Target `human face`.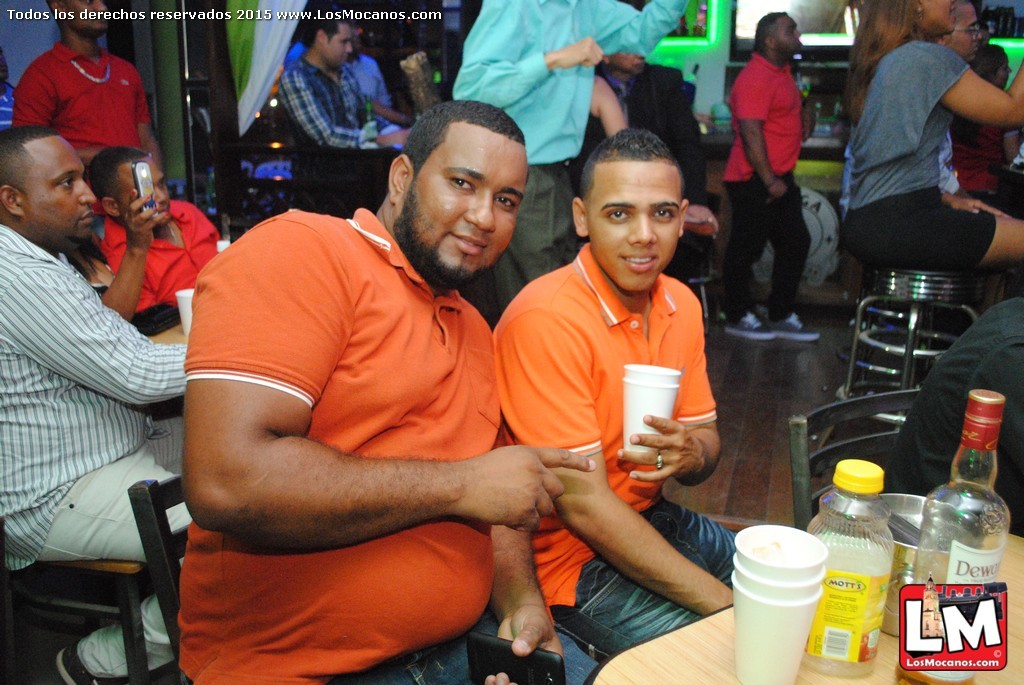
Target region: <box>325,26,354,69</box>.
